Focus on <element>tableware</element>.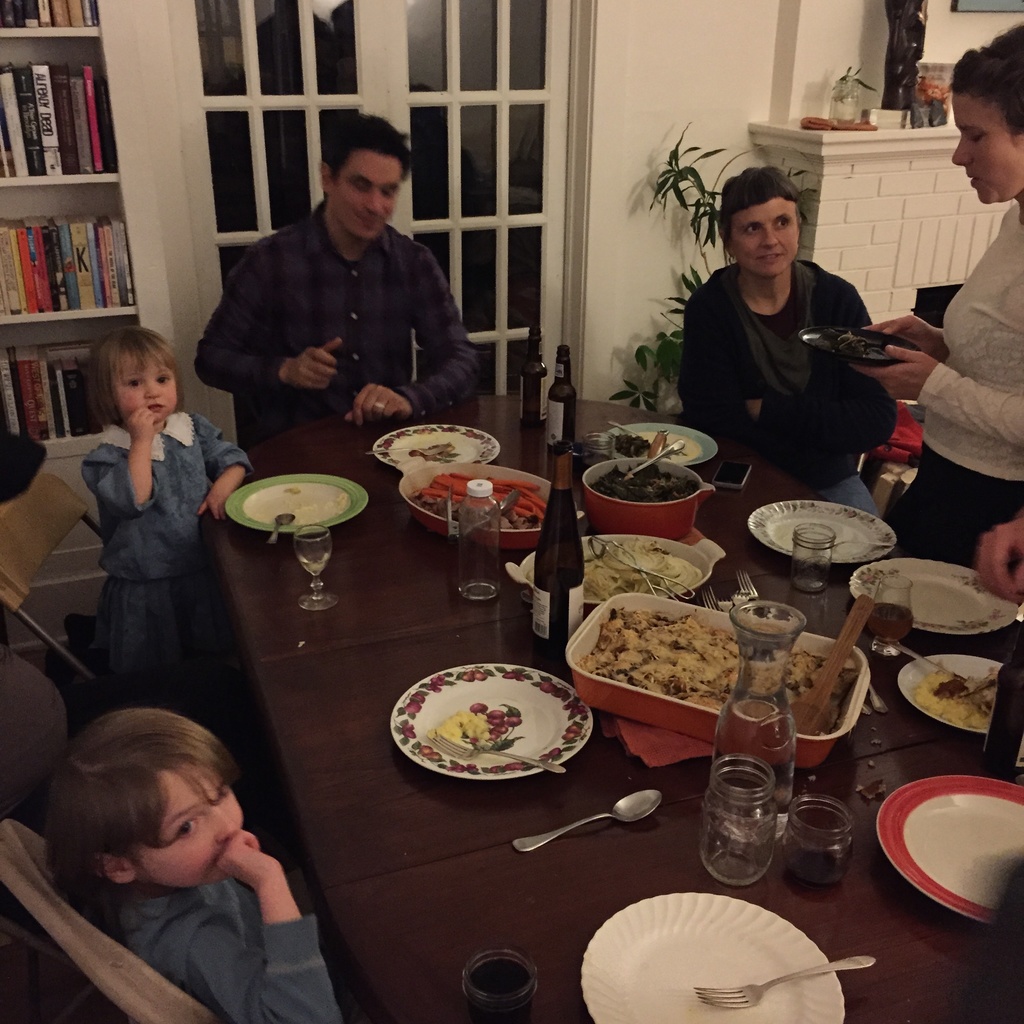
Focused at box(700, 756, 784, 891).
